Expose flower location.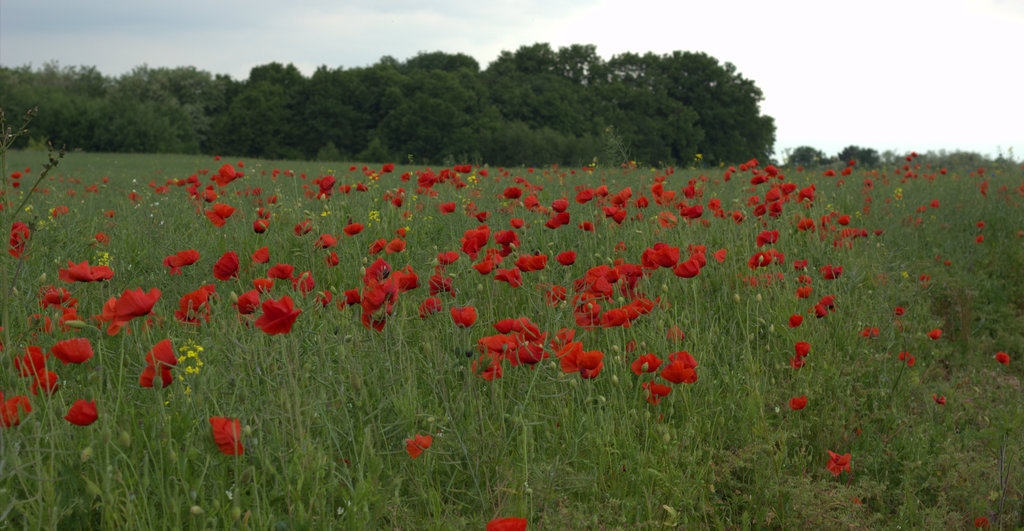
Exposed at <bbox>486, 517, 527, 530</bbox>.
